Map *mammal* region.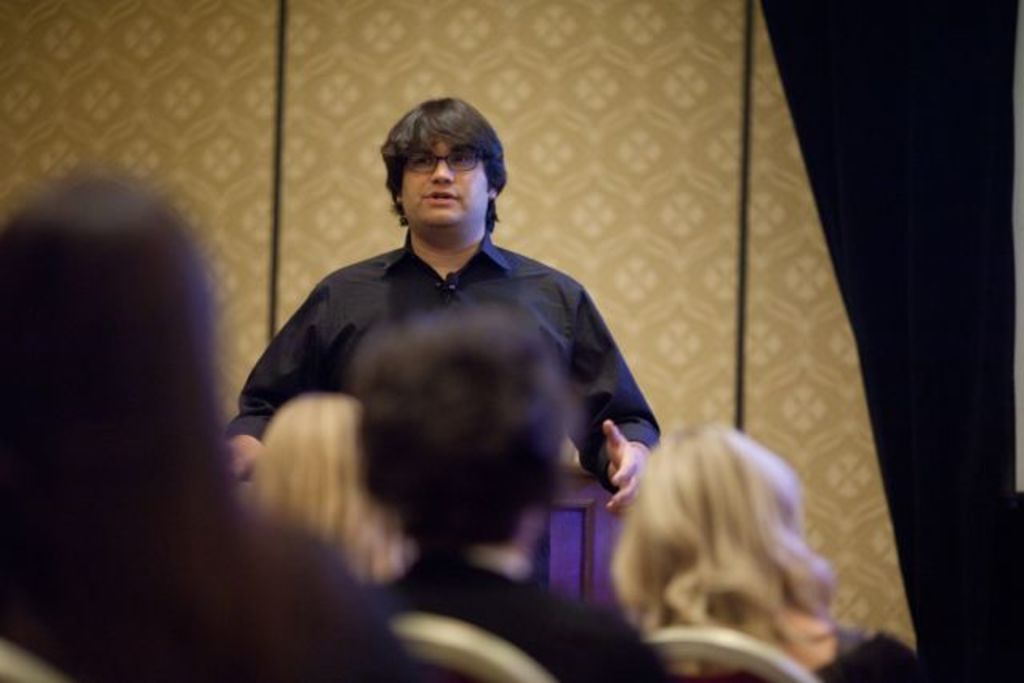
Mapped to x1=248, y1=389, x2=421, y2=608.
